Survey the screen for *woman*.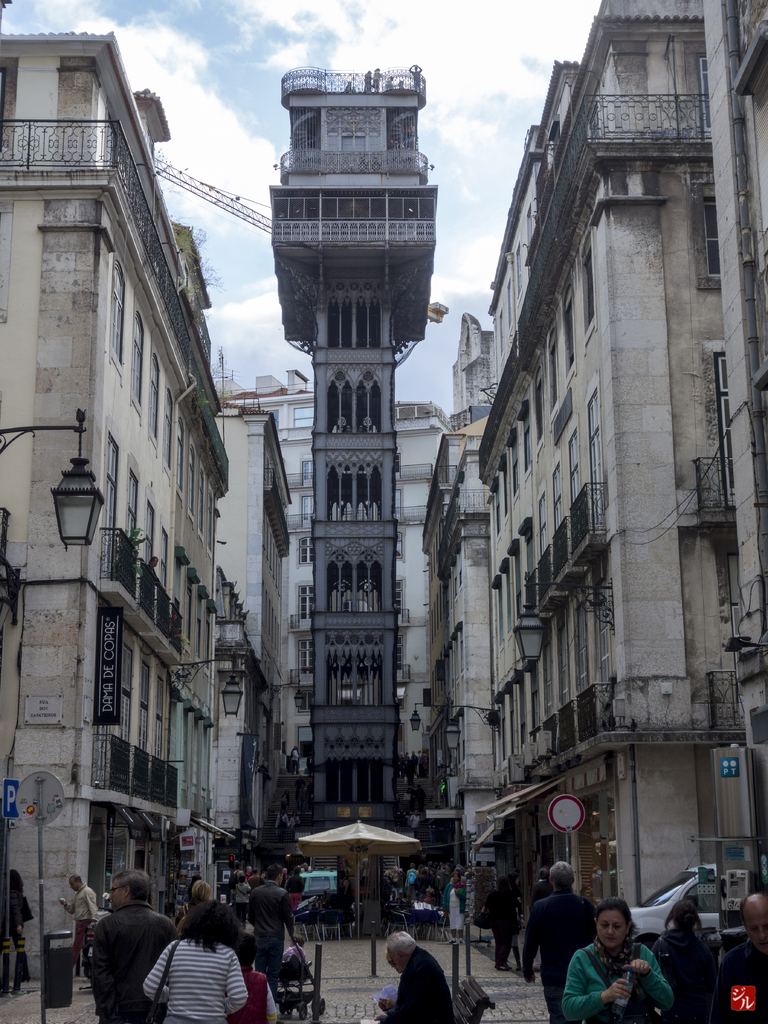
Survey found: [235, 875, 252, 889].
